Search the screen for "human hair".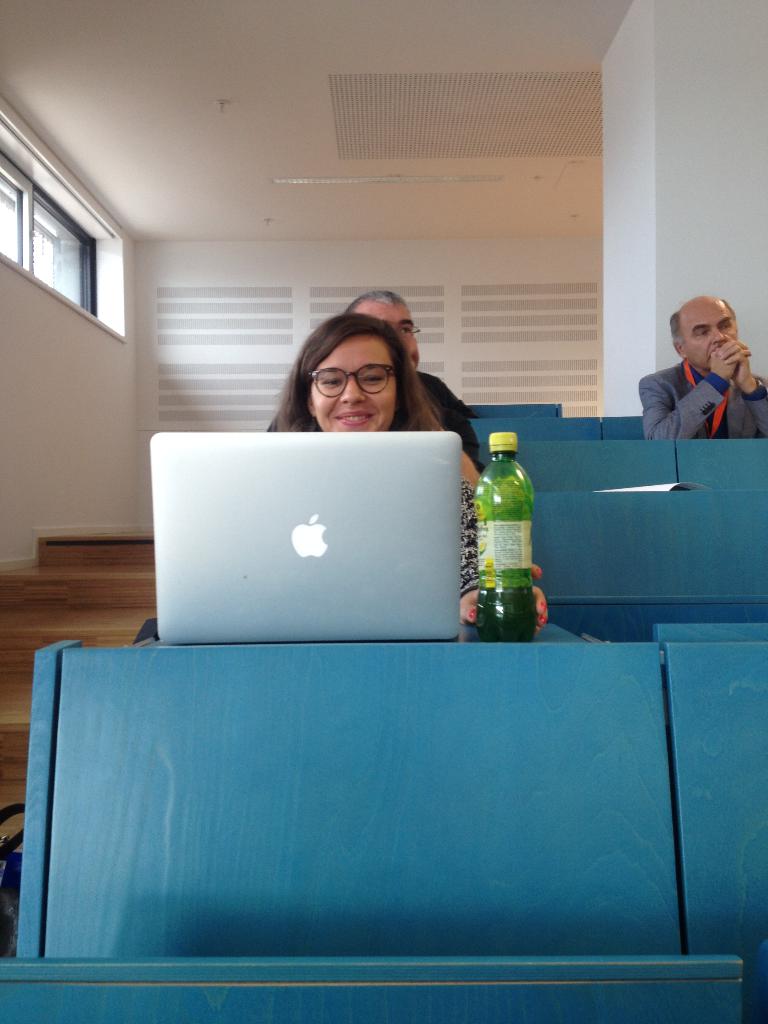
Found at 668,307,689,351.
